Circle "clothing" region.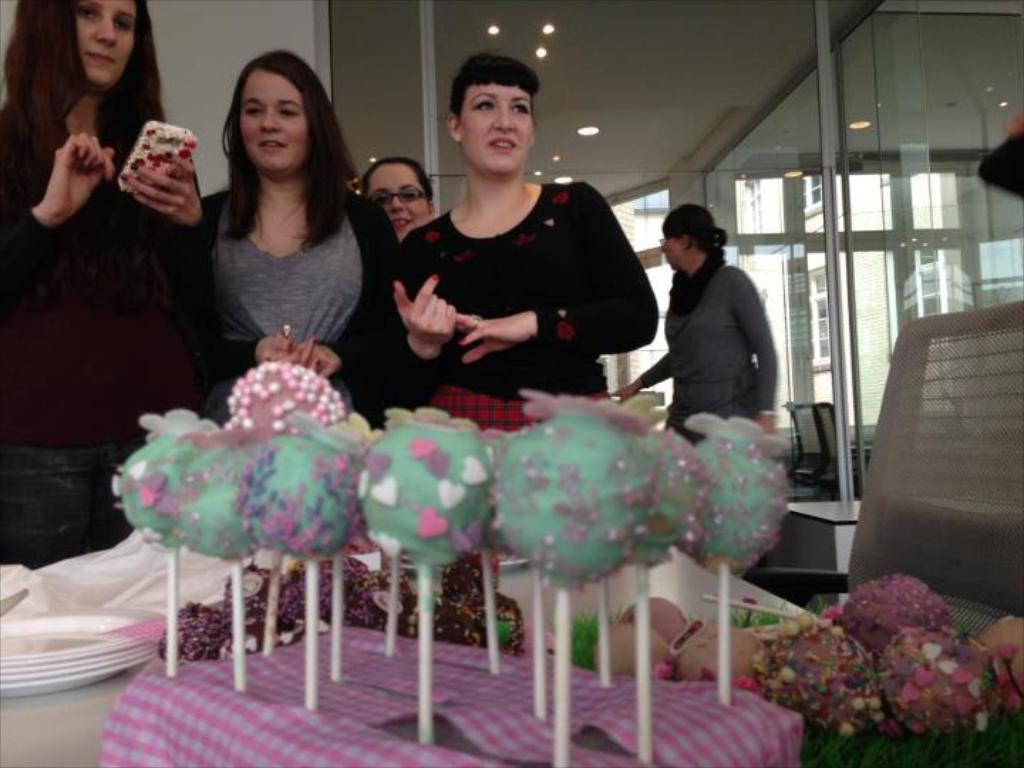
Region: x1=0 y1=111 x2=209 y2=559.
